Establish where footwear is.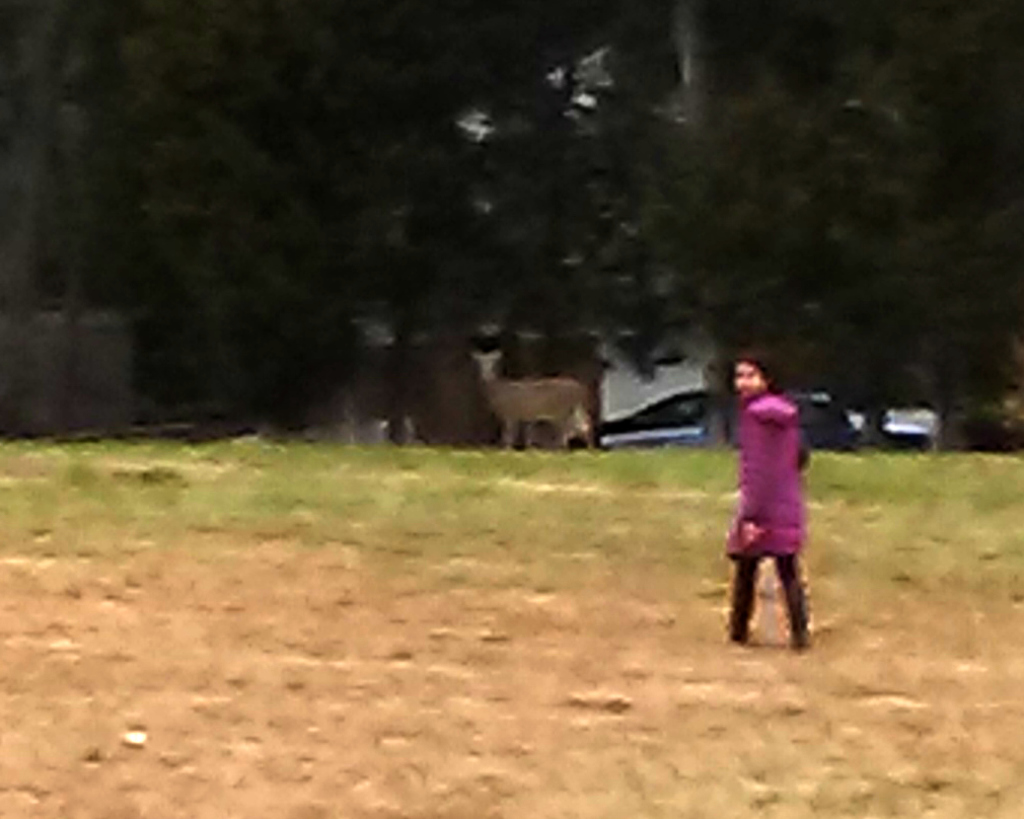
Established at {"x1": 726, "y1": 624, "x2": 749, "y2": 646}.
